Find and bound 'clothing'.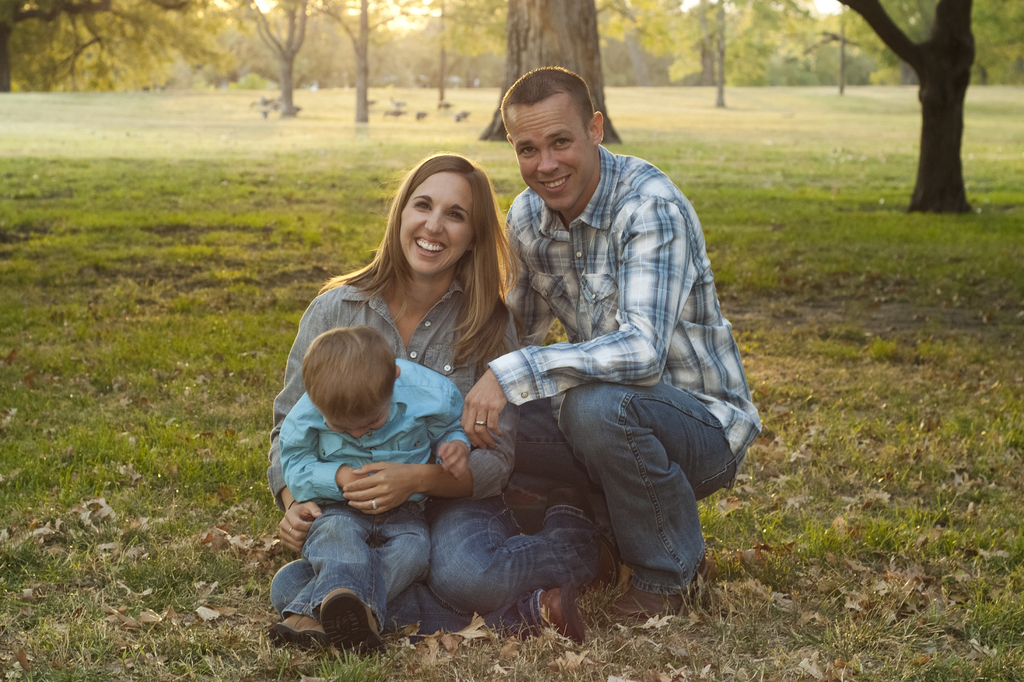
Bound: pyautogui.locateOnScreen(477, 80, 748, 605).
